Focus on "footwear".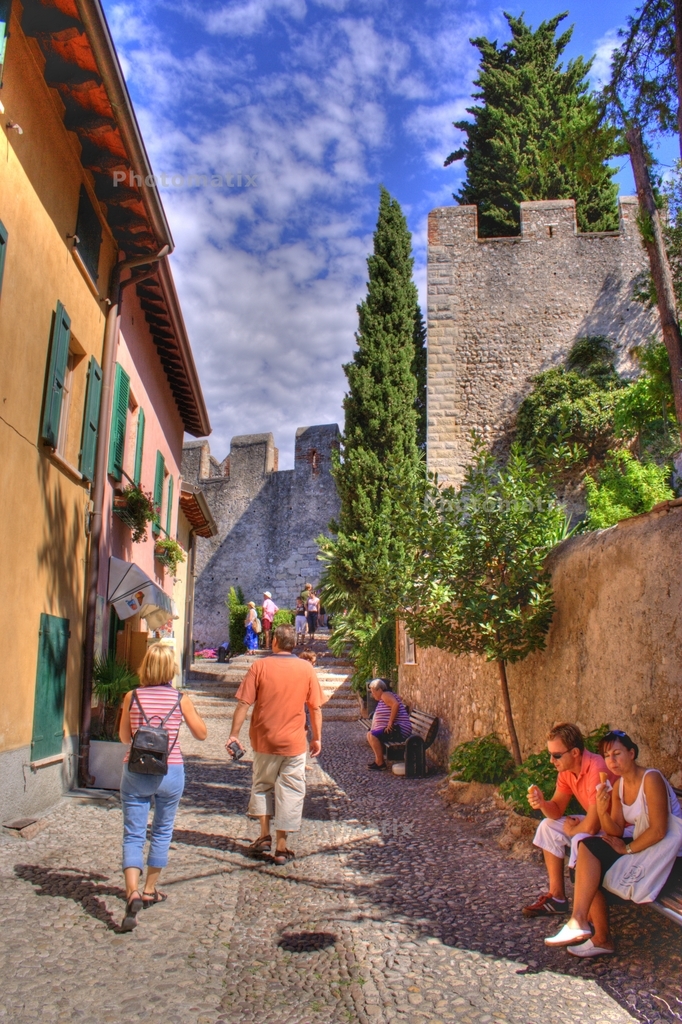
Focused at x1=541 y1=919 x2=595 y2=949.
